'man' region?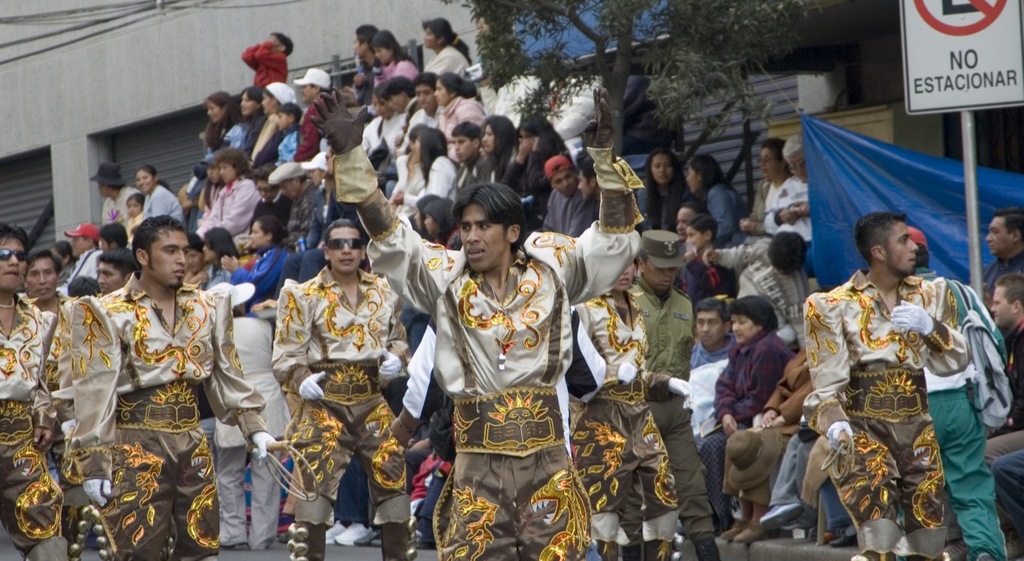
pyautogui.locateOnScreen(308, 70, 654, 560)
